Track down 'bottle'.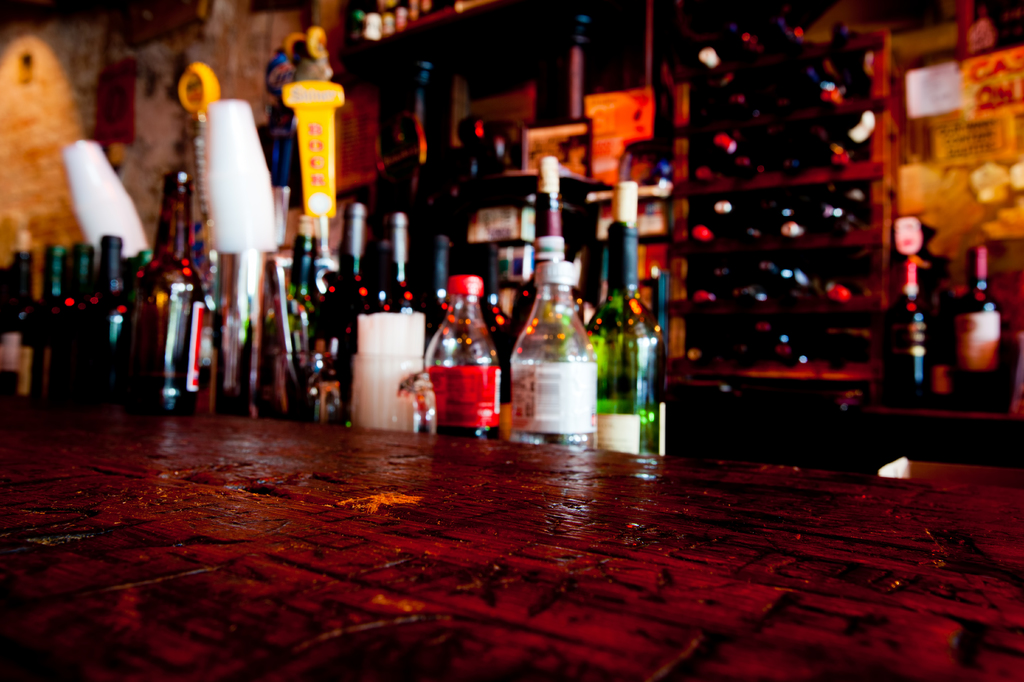
Tracked to {"x1": 282, "y1": 207, "x2": 329, "y2": 409}.
